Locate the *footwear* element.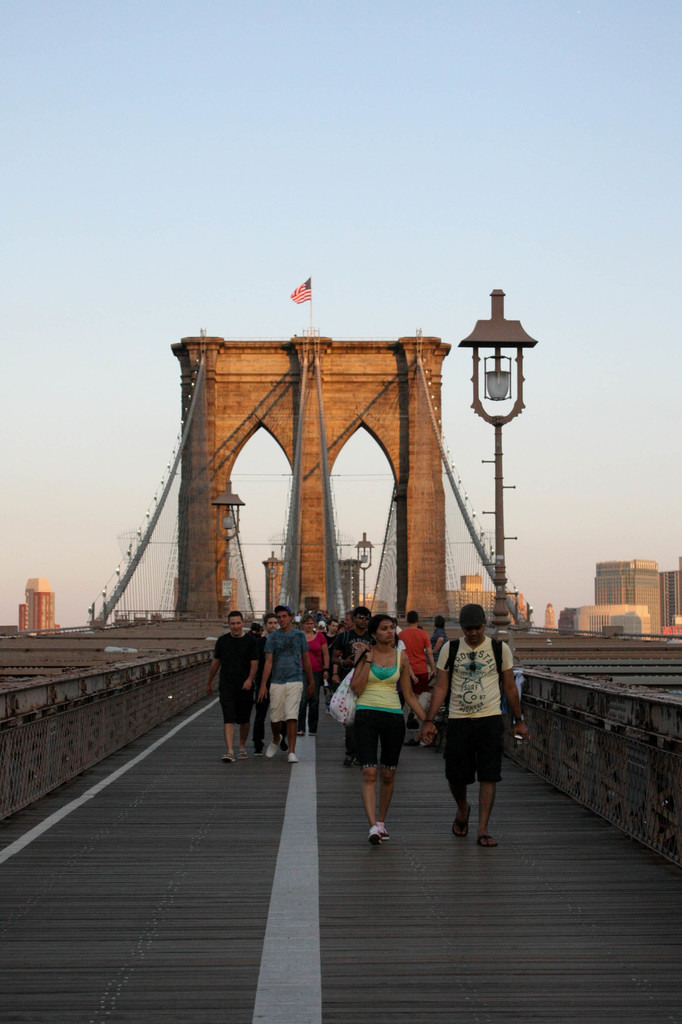
Element bbox: bbox=(222, 752, 236, 769).
